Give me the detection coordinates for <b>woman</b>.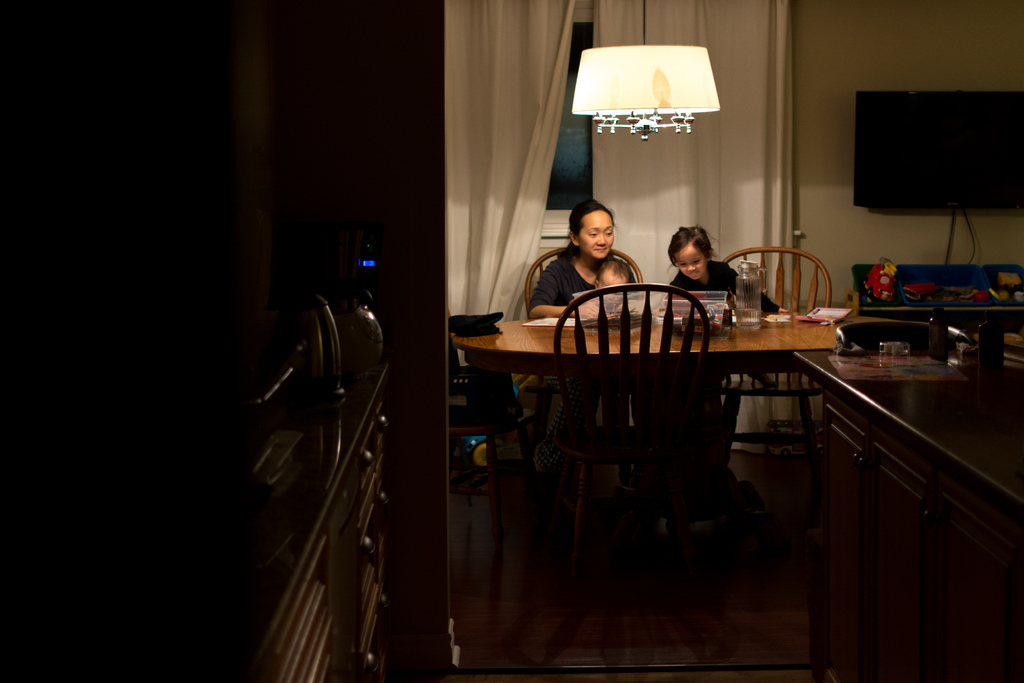
(509,202,650,334).
